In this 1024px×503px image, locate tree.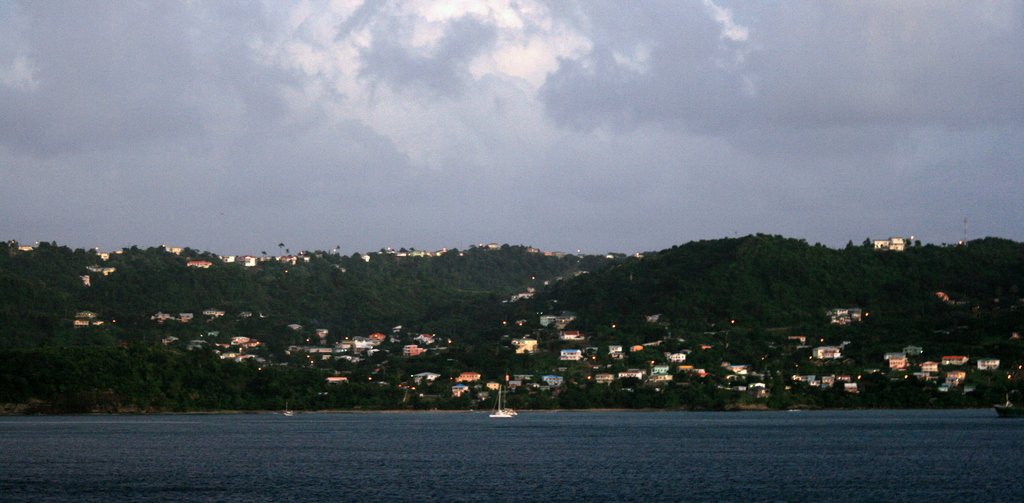
Bounding box: {"left": 76, "top": 345, "right": 123, "bottom": 411}.
